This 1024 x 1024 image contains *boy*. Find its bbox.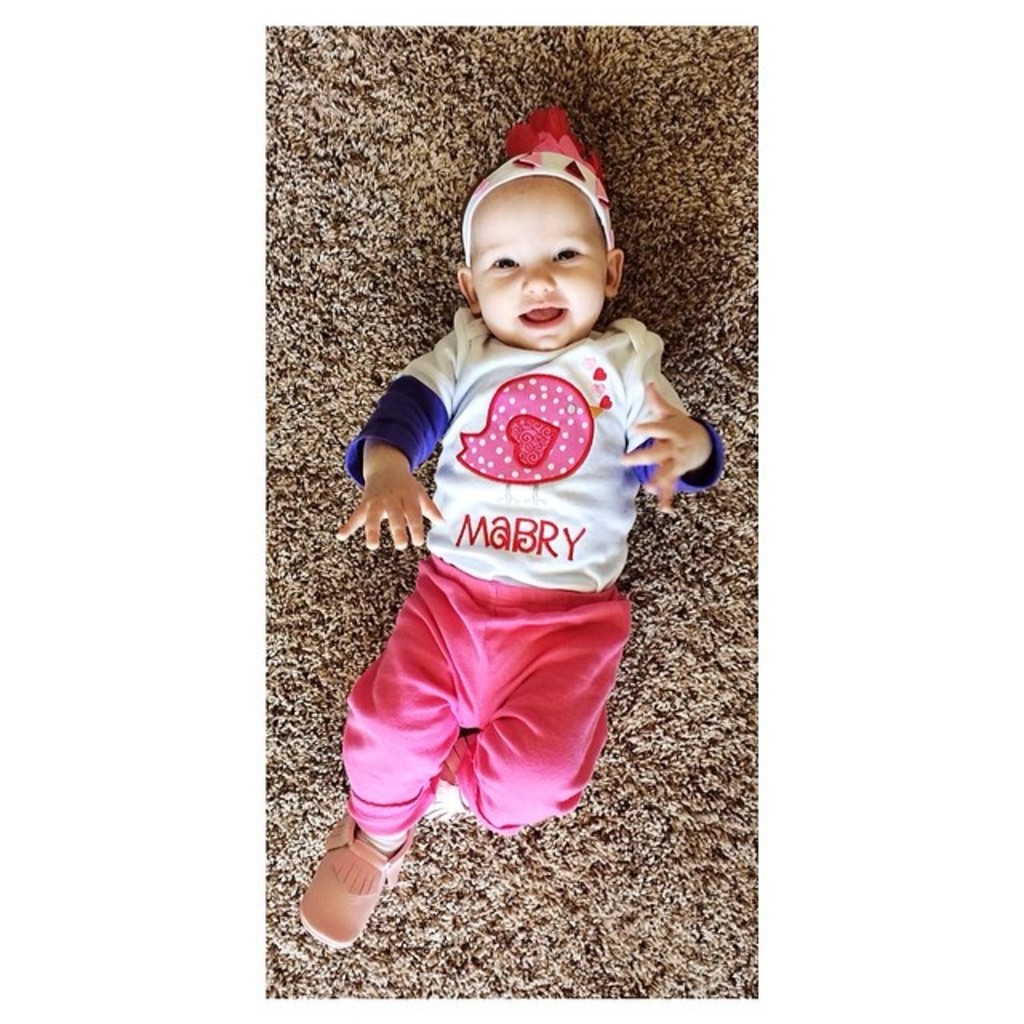
x1=309 y1=115 x2=710 y2=893.
